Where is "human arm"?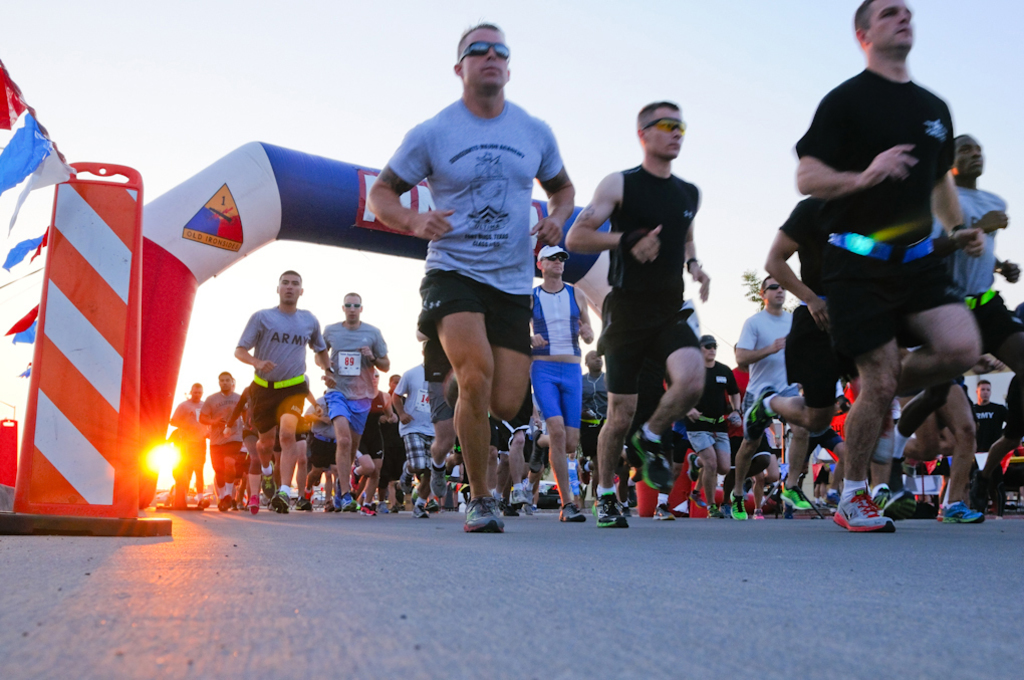
detection(532, 116, 581, 244).
